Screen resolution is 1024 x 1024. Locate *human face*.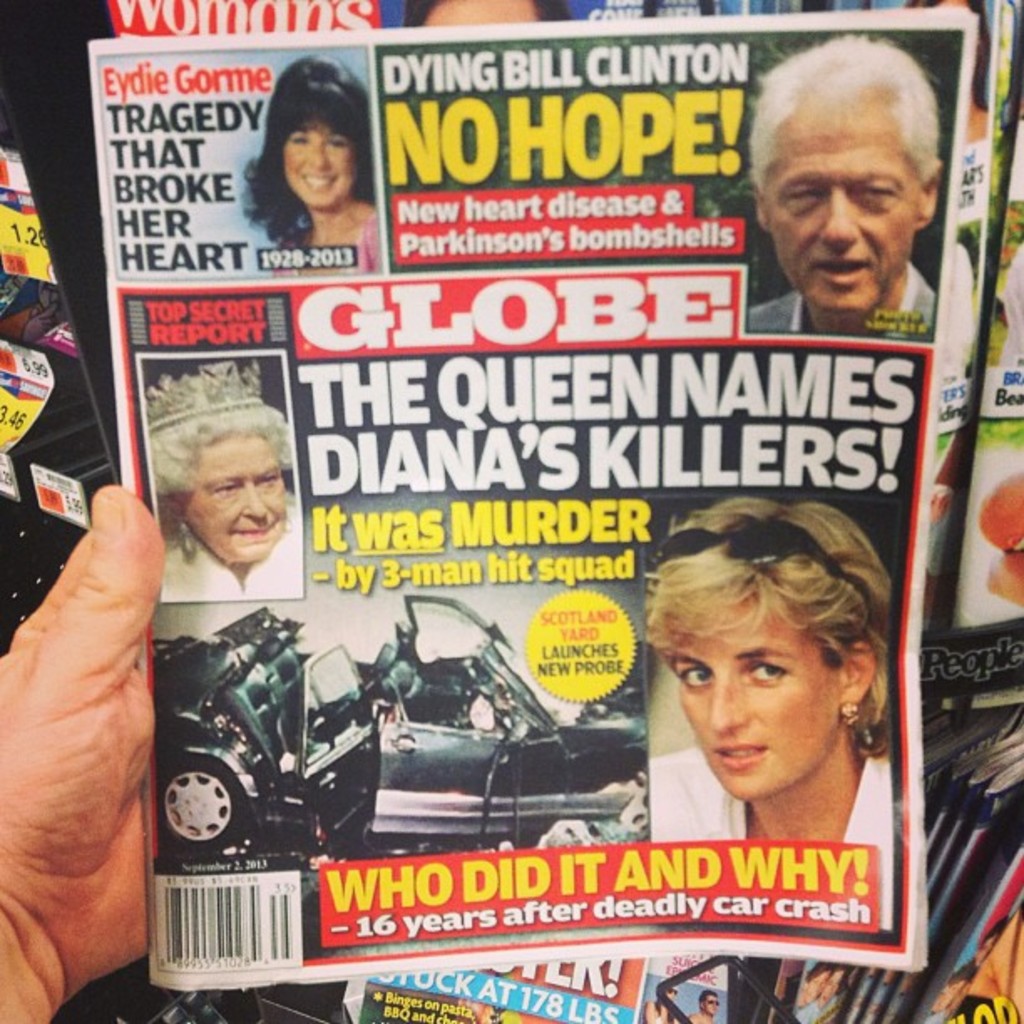
(x1=659, y1=980, x2=683, y2=999).
